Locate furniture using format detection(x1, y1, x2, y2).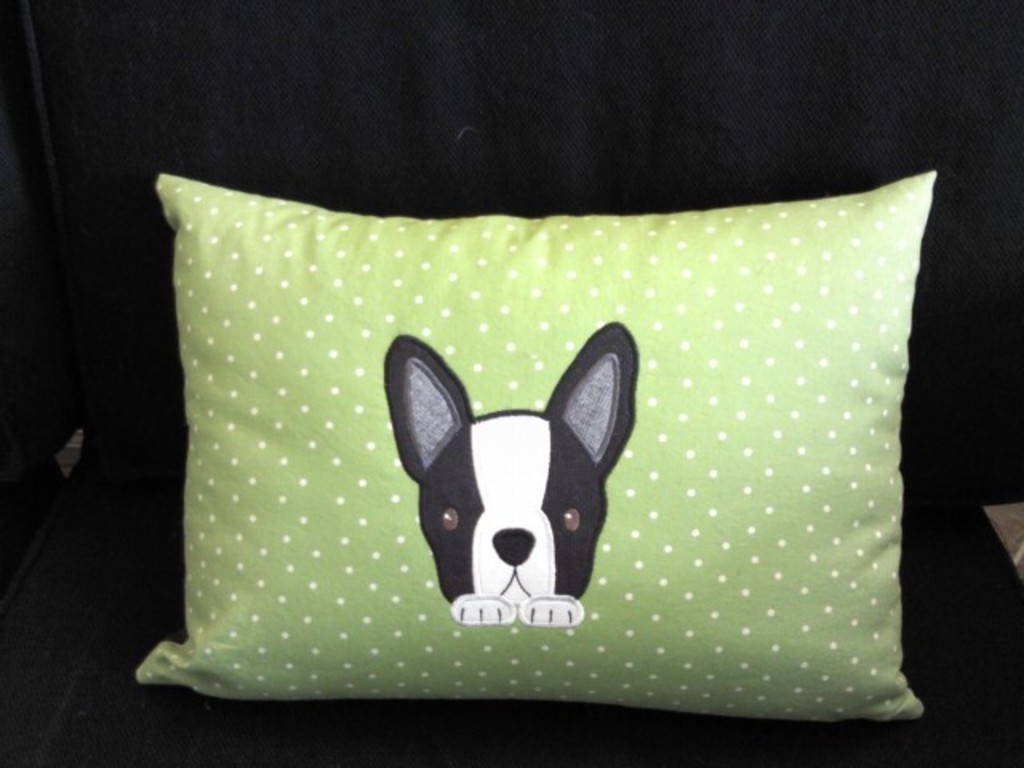
detection(0, 0, 1022, 766).
